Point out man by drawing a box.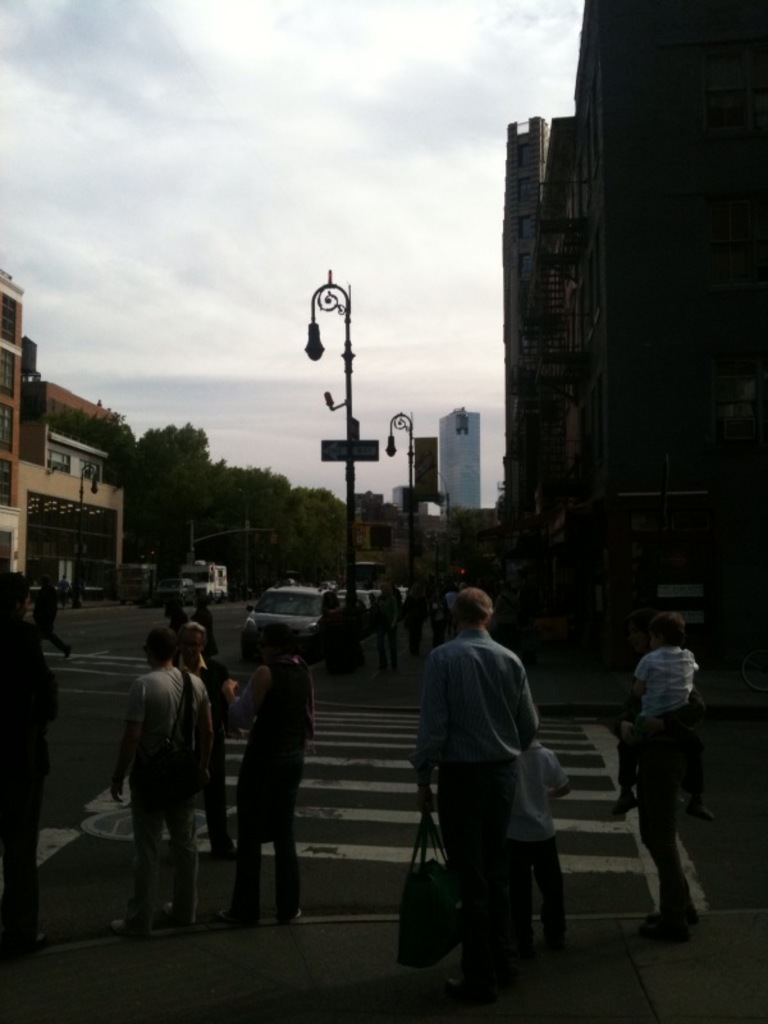
Rect(408, 586, 559, 984).
